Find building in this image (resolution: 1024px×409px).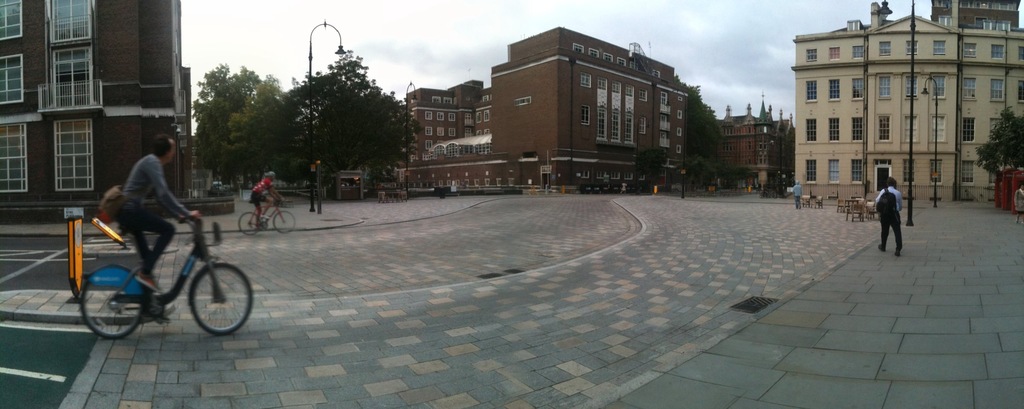
bbox=(397, 79, 494, 170).
